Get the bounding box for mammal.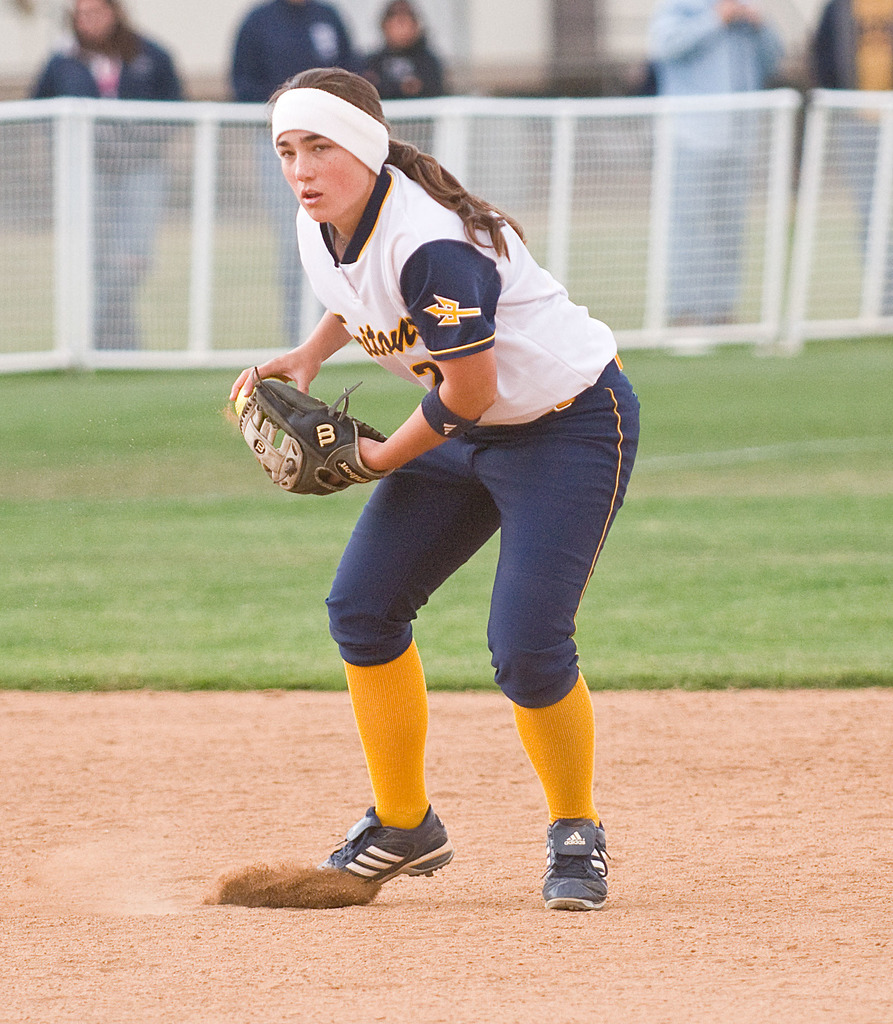
crop(19, 0, 187, 373).
